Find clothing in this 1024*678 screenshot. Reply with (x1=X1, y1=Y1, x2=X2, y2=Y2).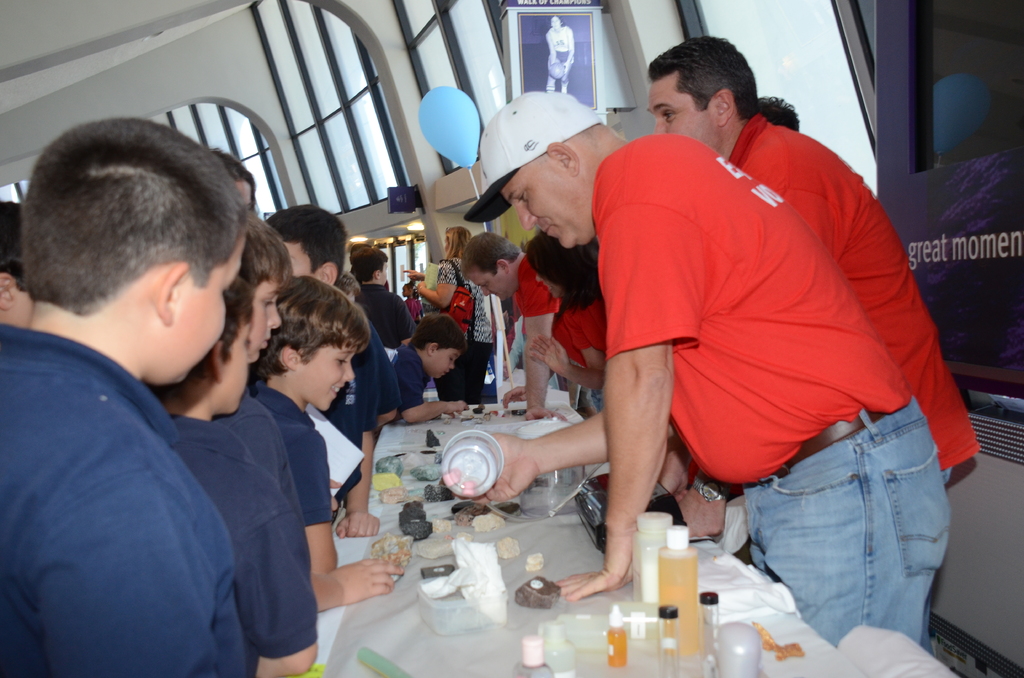
(x1=0, y1=326, x2=260, y2=677).
